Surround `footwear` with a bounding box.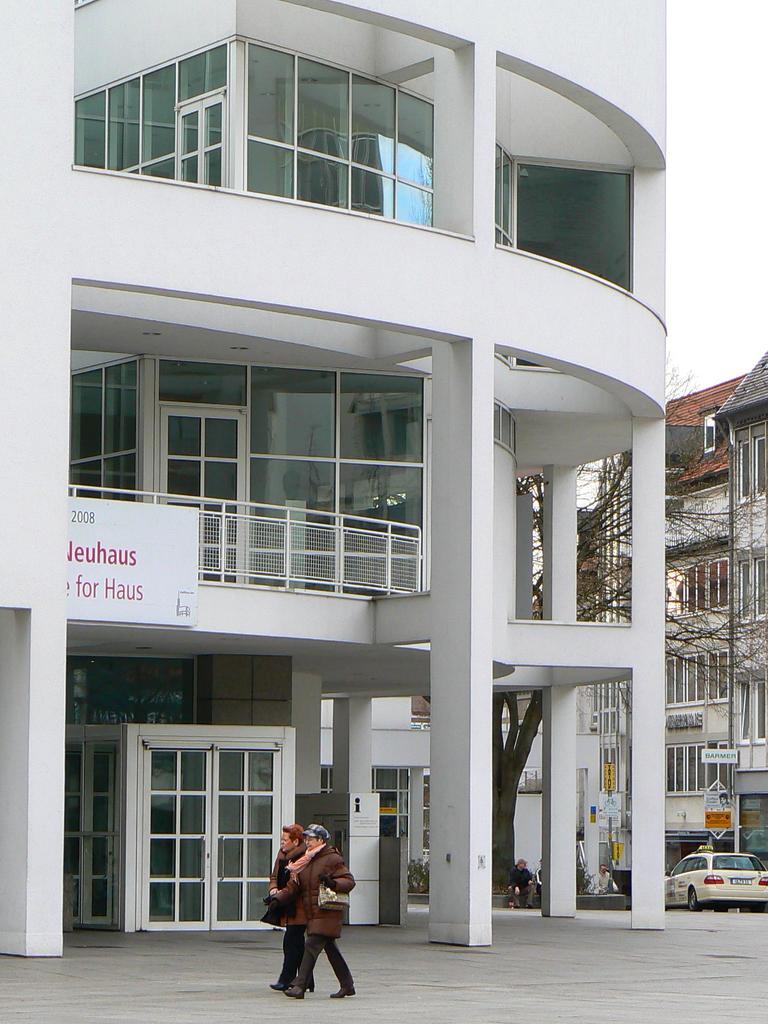
{"x1": 305, "y1": 982, "x2": 315, "y2": 991}.
